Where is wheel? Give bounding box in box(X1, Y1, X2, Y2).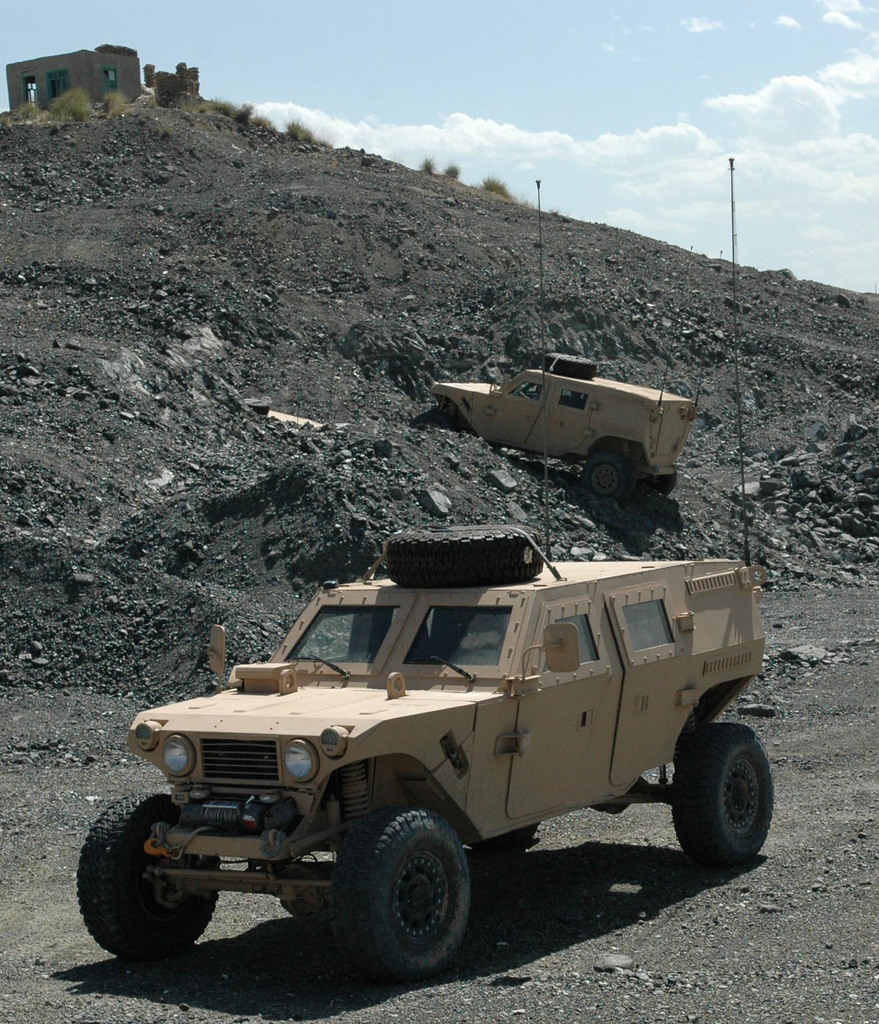
box(78, 790, 215, 966).
